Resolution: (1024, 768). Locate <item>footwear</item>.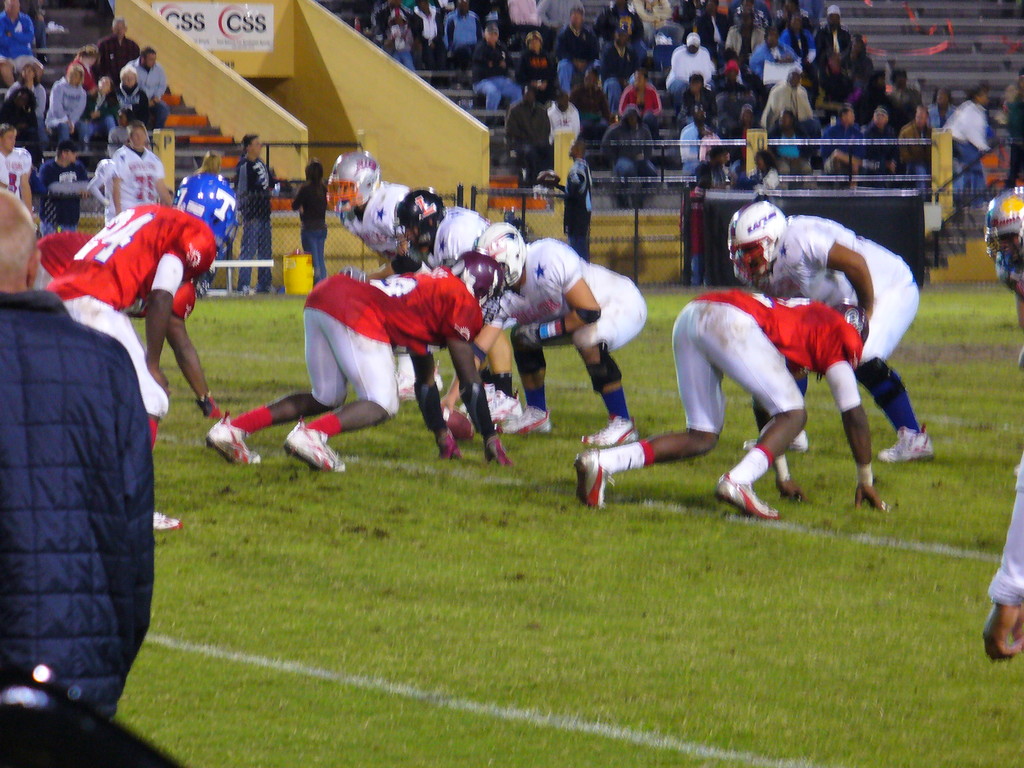
Rect(573, 450, 607, 511).
